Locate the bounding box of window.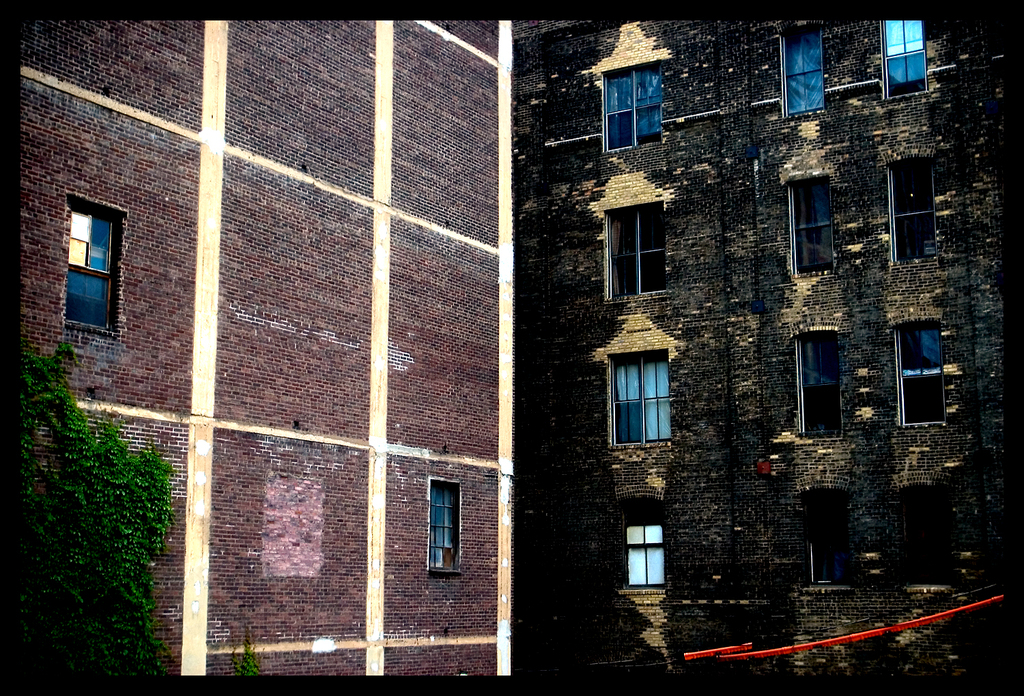
Bounding box: {"x1": 782, "y1": 25, "x2": 824, "y2": 115}.
